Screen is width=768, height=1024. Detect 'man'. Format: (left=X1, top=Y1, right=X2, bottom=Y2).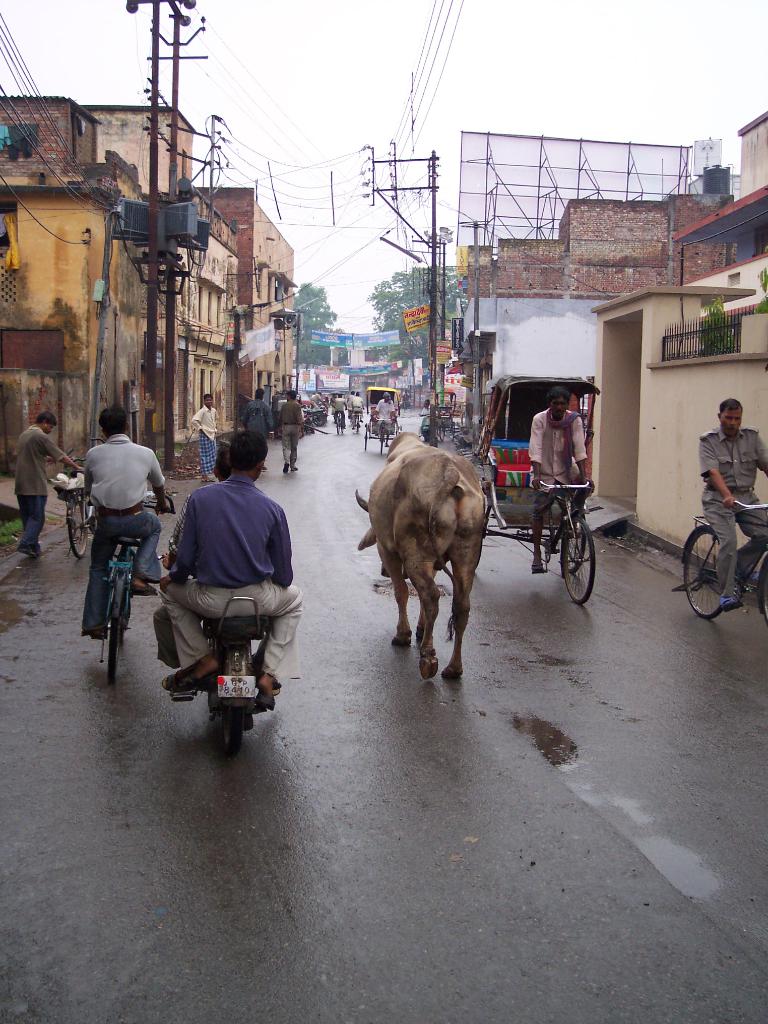
(left=241, top=387, right=274, bottom=476).
